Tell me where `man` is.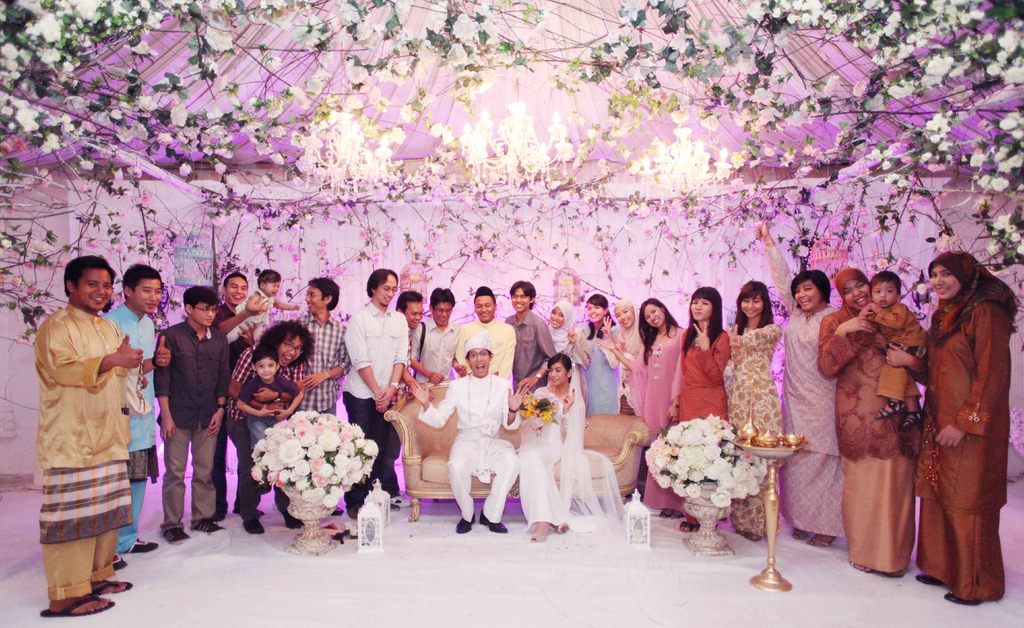
`man` is at Rect(102, 262, 164, 570).
